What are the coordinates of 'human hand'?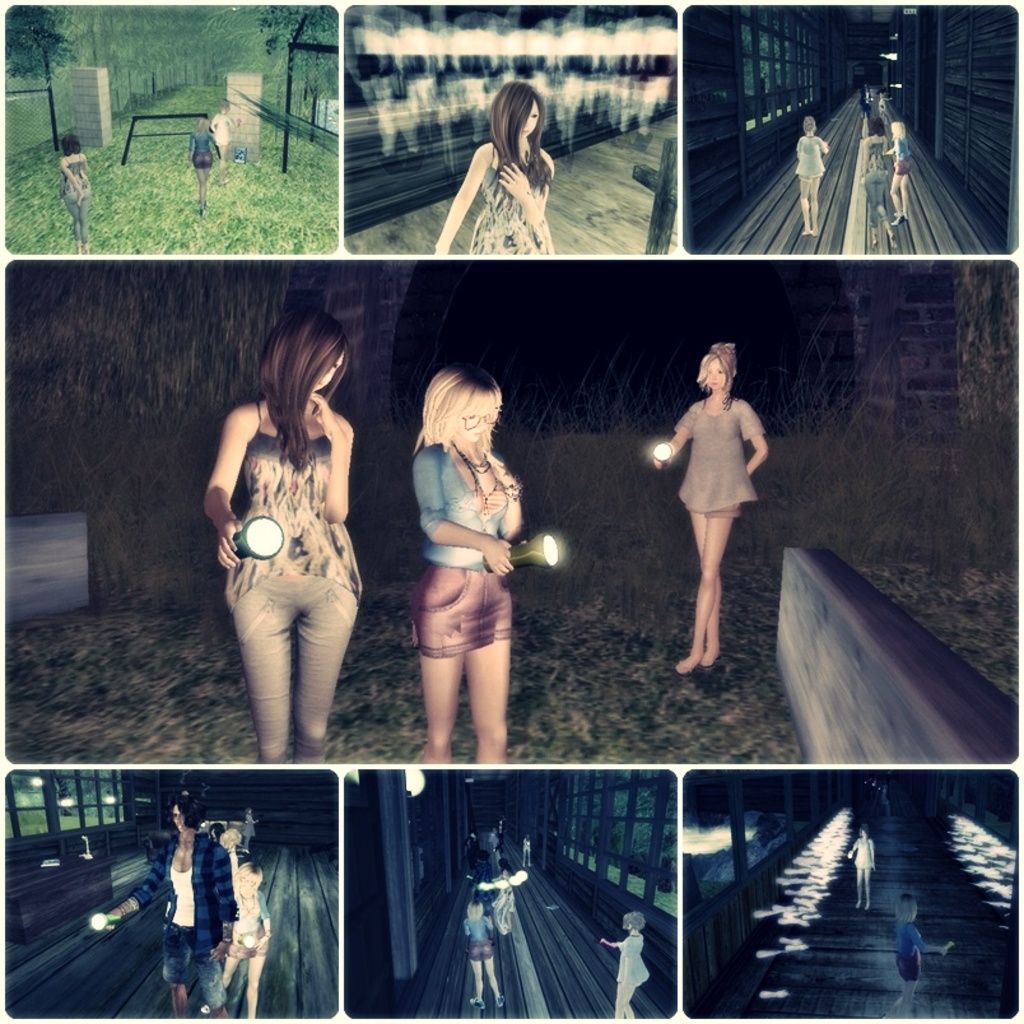
312,390,348,443.
